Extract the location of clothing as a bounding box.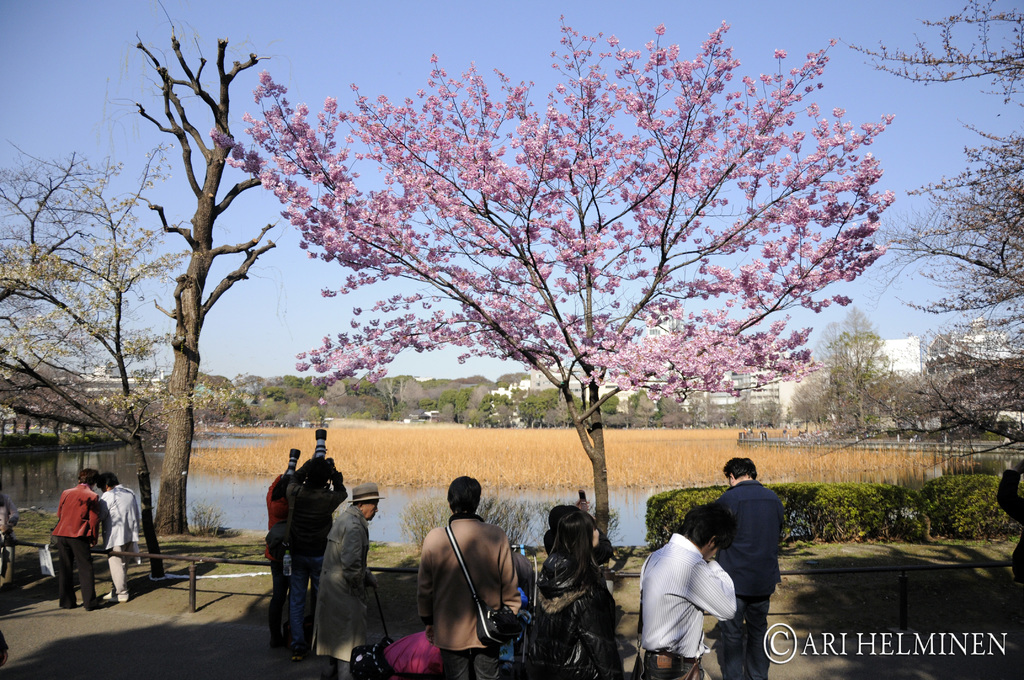
641/521/755/667.
